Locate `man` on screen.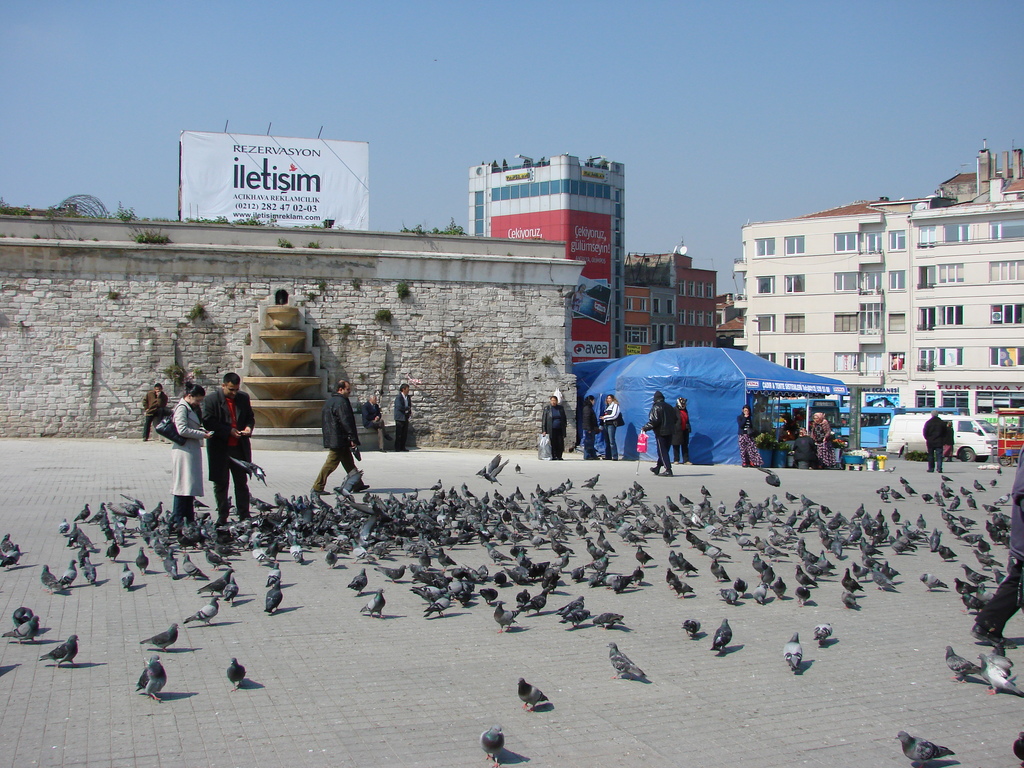
On screen at pyautogui.locateOnScreen(788, 427, 814, 467).
